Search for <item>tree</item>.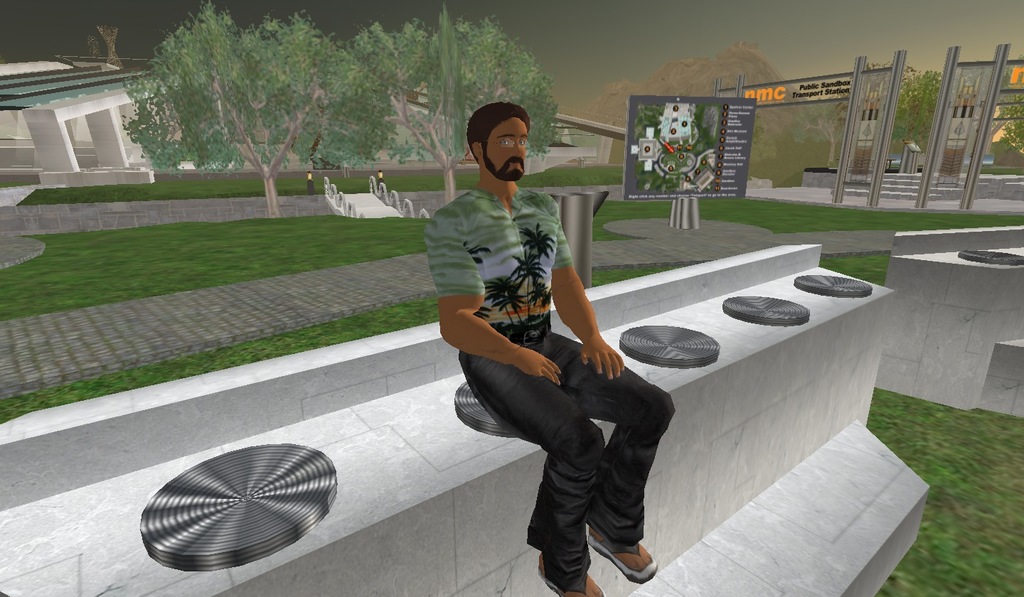
Found at l=890, t=60, r=946, b=157.
